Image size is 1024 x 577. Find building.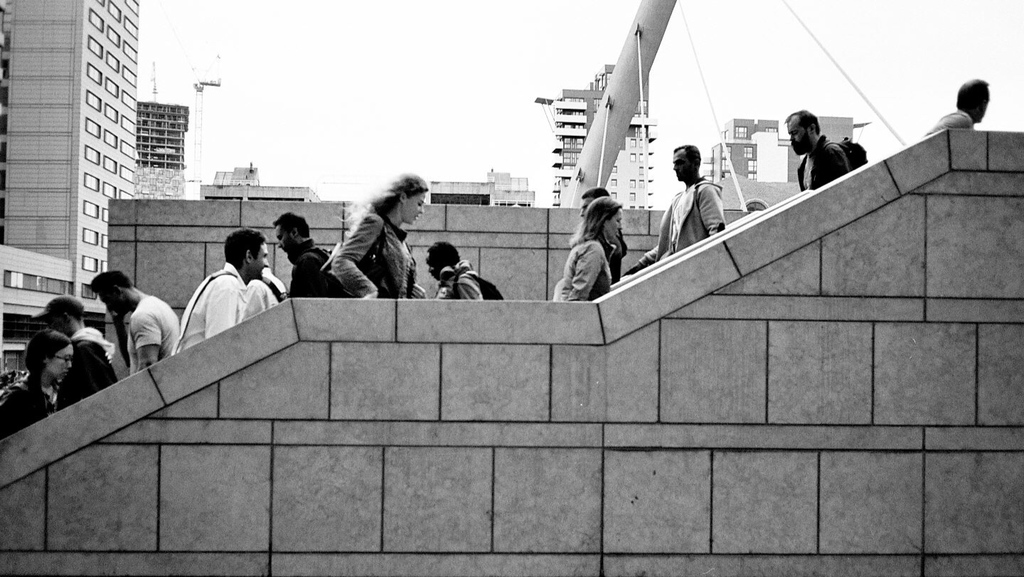
bbox(705, 117, 867, 180).
